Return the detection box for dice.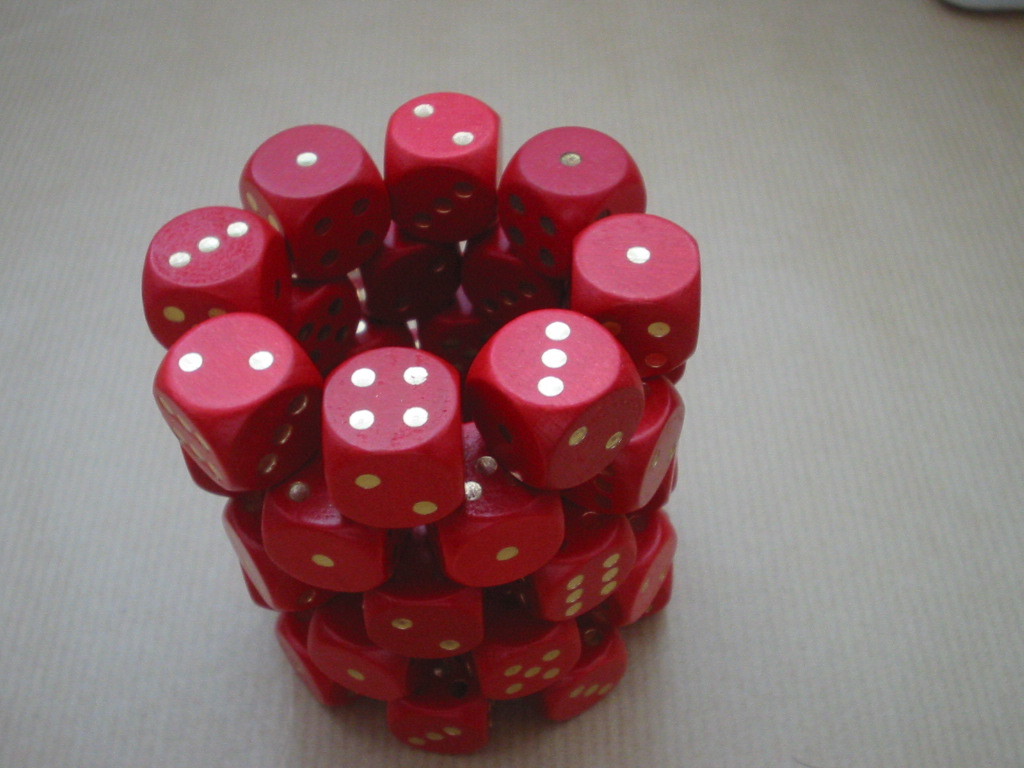
x1=142, y1=199, x2=293, y2=350.
